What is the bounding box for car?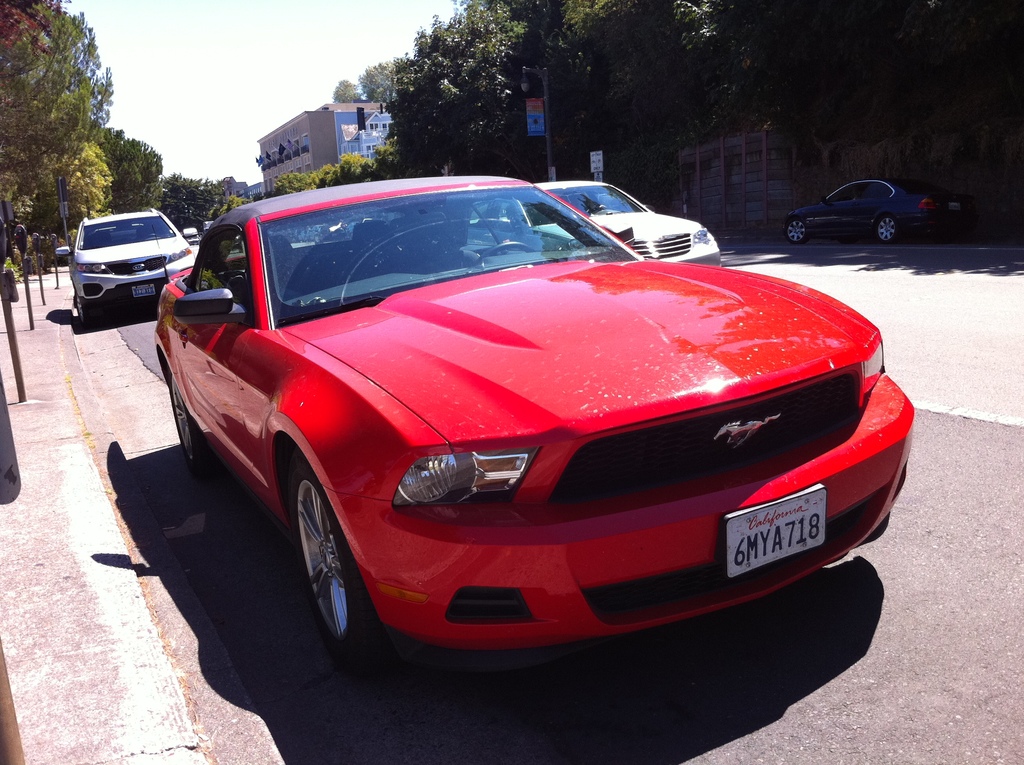
bbox(49, 208, 196, 321).
